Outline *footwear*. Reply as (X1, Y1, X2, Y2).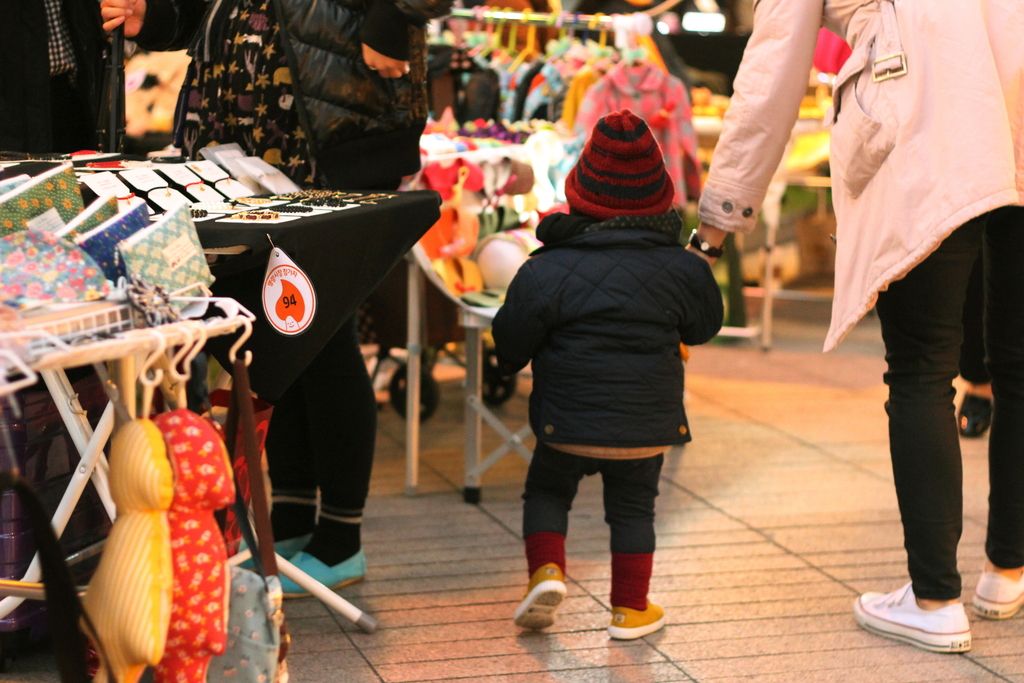
(879, 596, 993, 652).
